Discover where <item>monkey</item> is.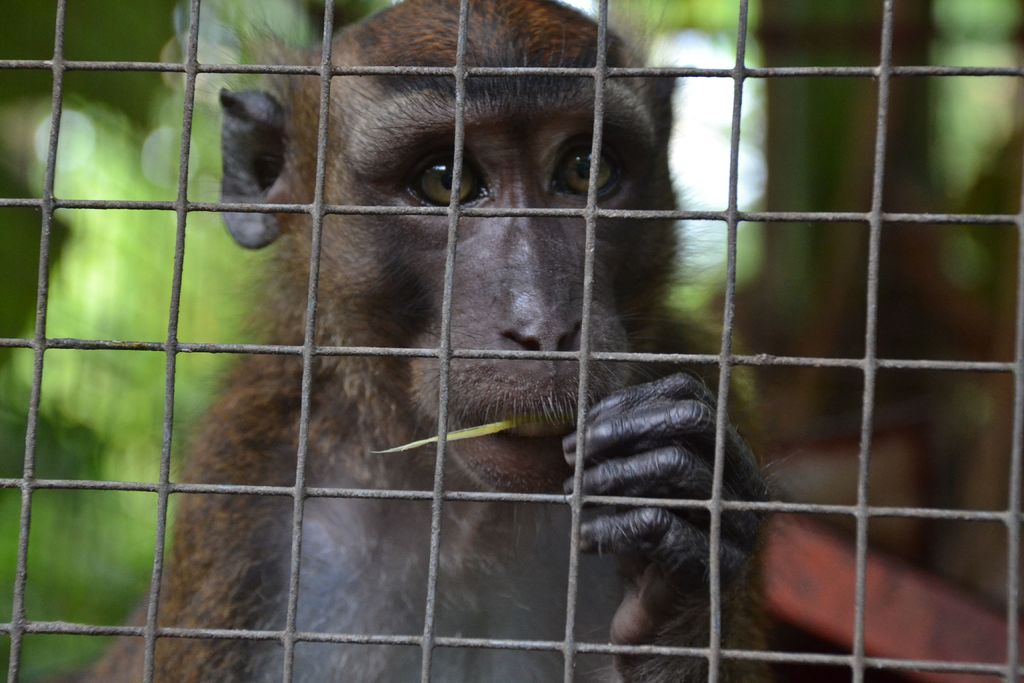
Discovered at [left=154, top=3, right=785, bottom=682].
